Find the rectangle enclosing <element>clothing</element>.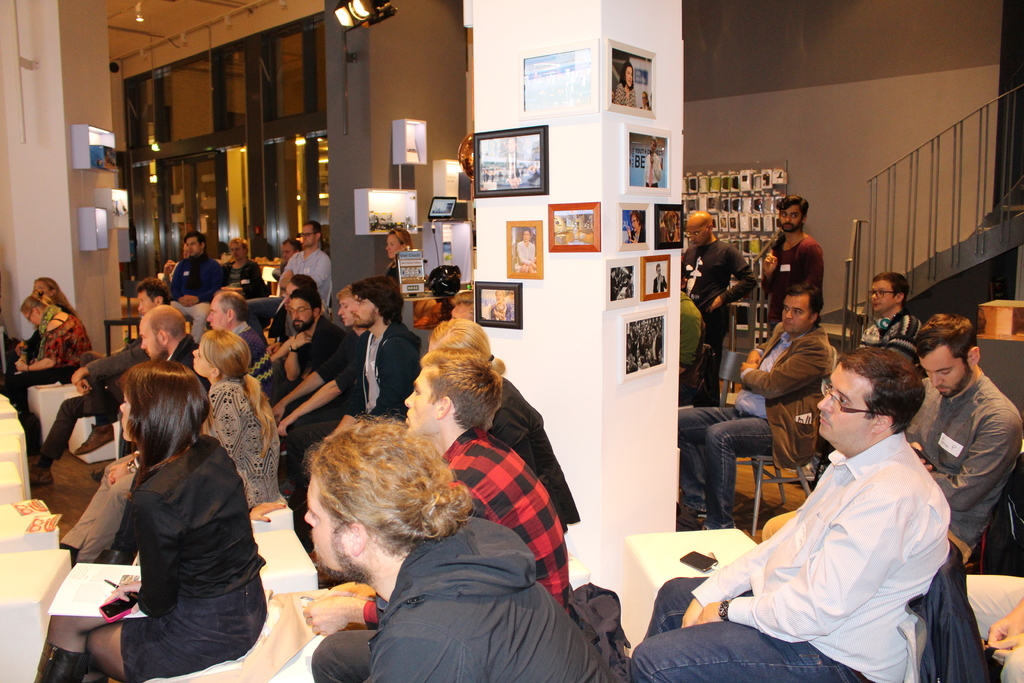
(908, 371, 1017, 546).
